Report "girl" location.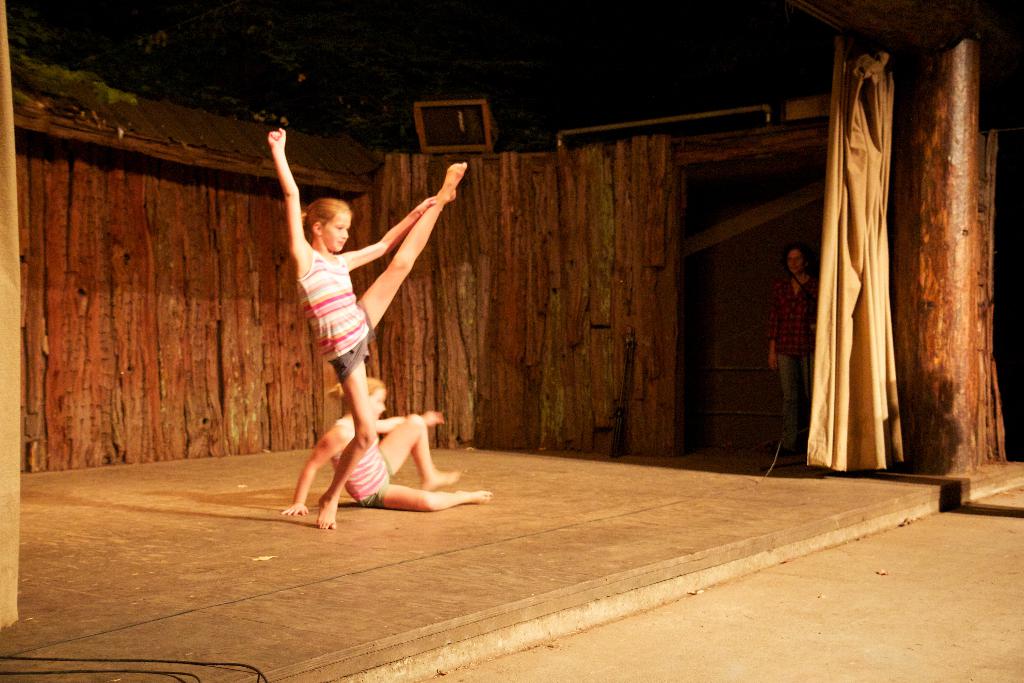
Report: bbox=[266, 120, 471, 530].
